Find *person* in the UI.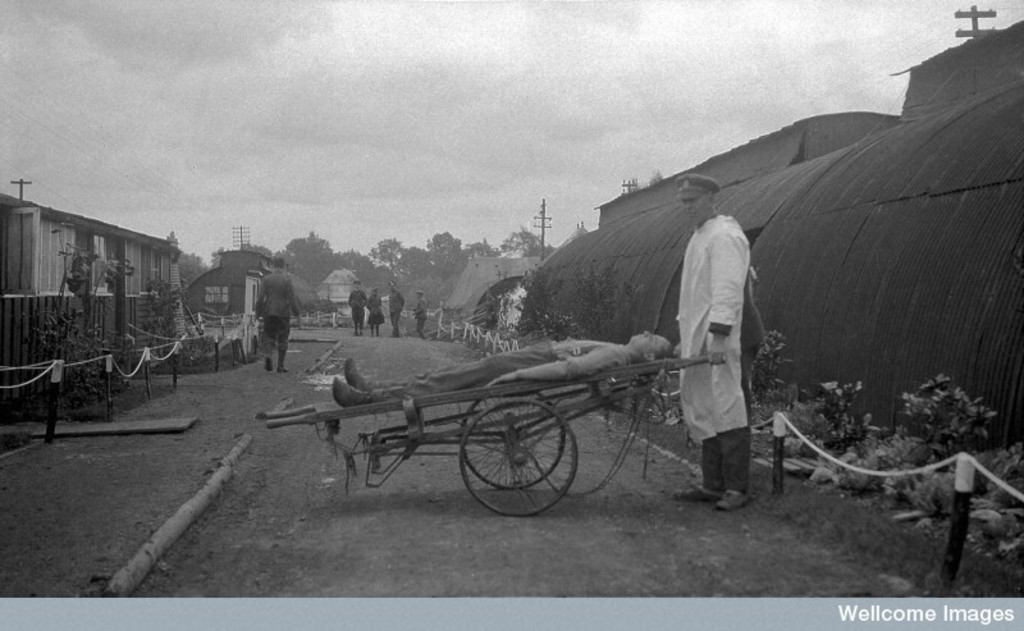
UI element at [349,279,369,333].
